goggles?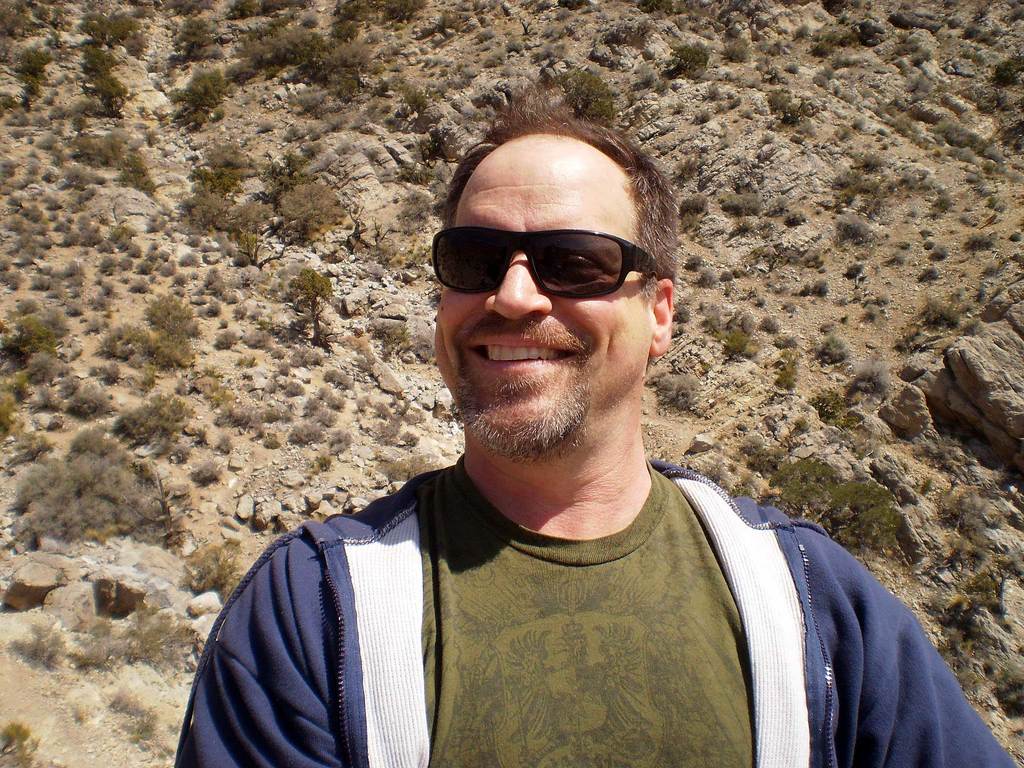
BBox(428, 211, 661, 303)
